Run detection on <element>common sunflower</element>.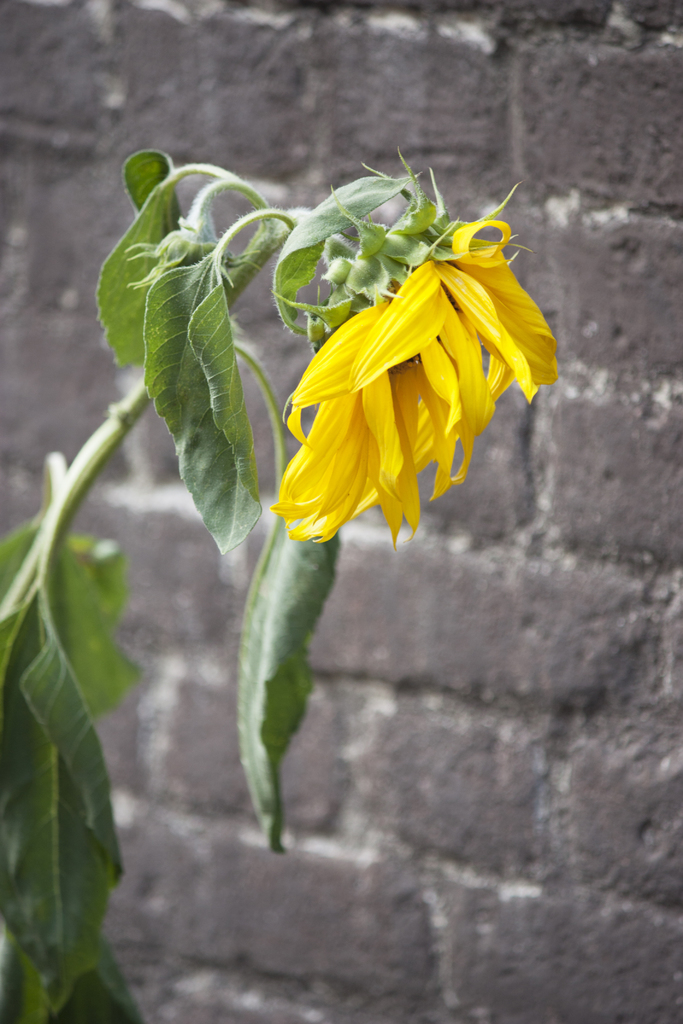
Result: locate(277, 227, 568, 557).
